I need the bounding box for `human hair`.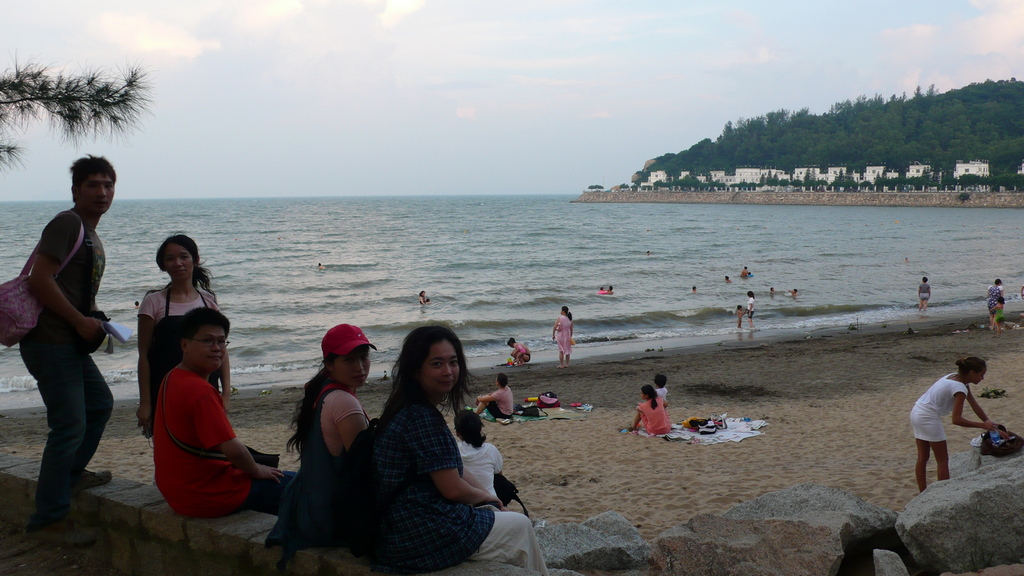
Here it is: 177,305,231,341.
